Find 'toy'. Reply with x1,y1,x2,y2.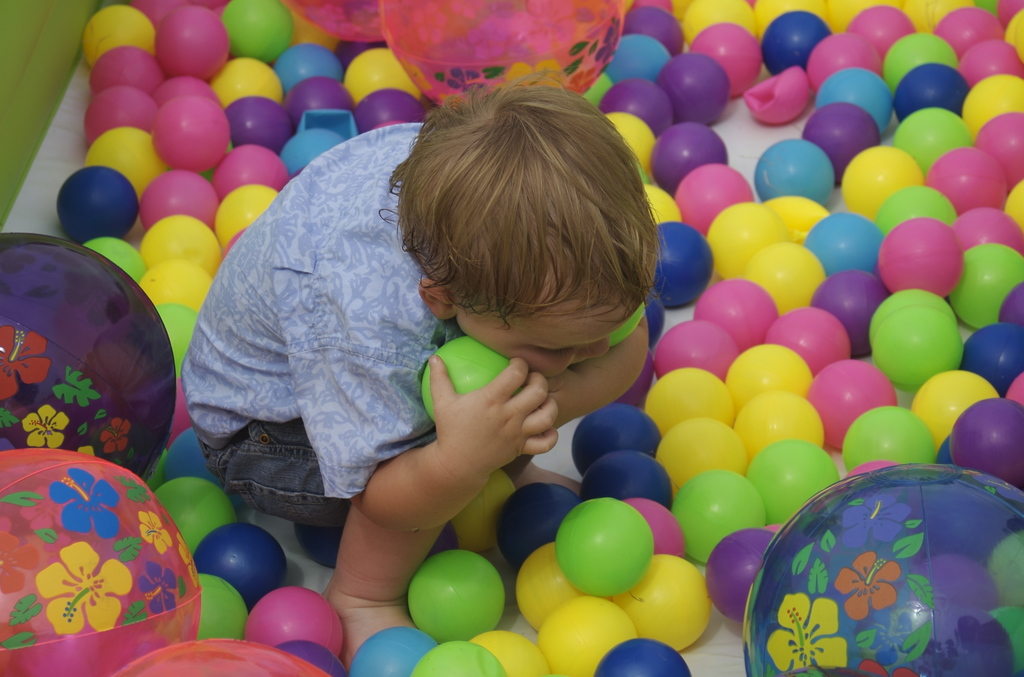
857,286,952,345.
